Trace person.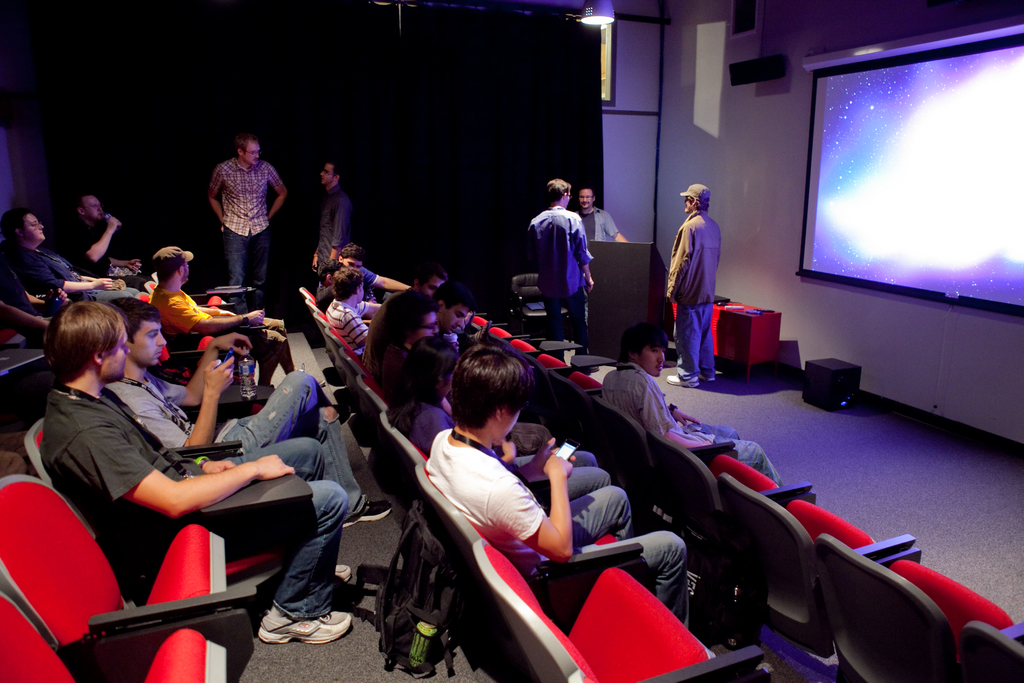
Traced to crop(430, 280, 474, 342).
